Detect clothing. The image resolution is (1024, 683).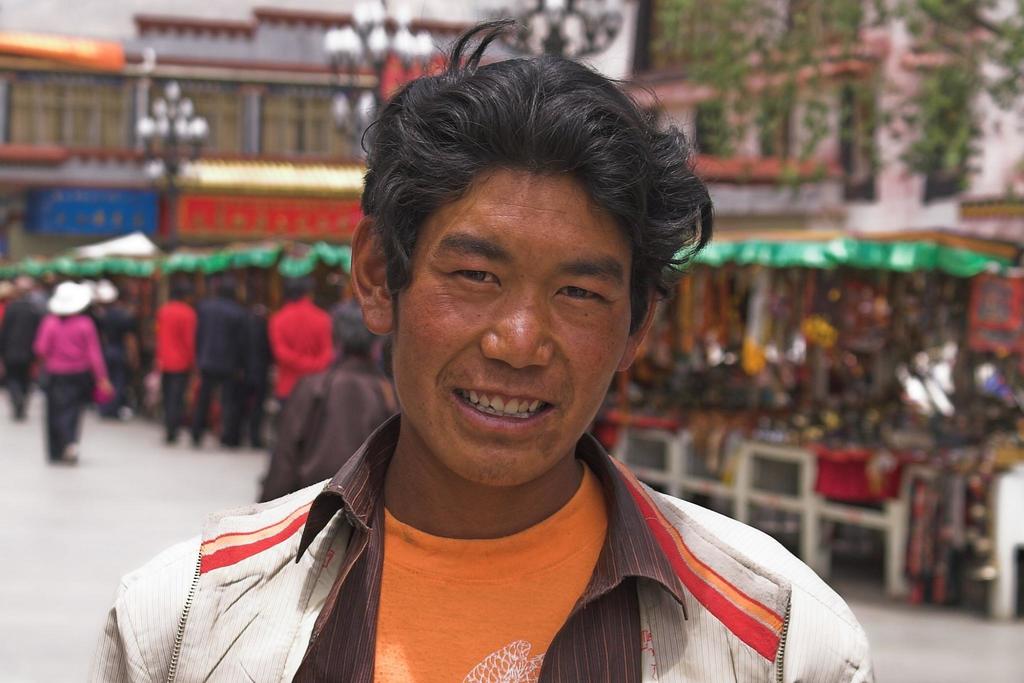
BBox(37, 312, 109, 453).
